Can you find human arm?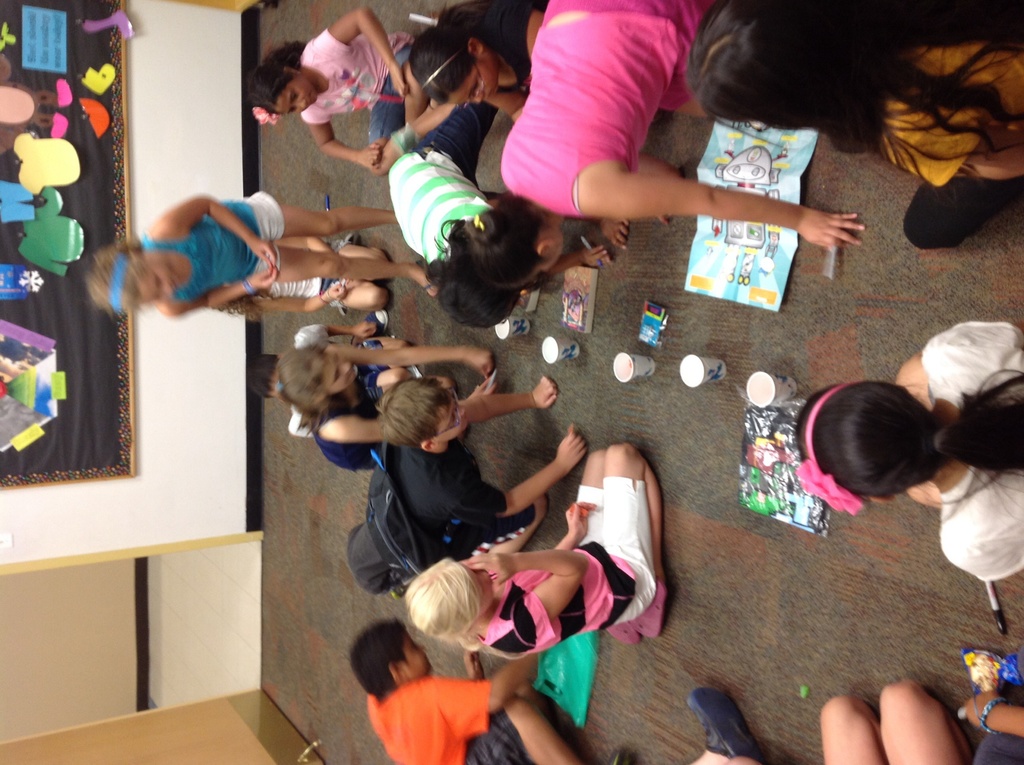
Yes, bounding box: (327, 345, 488, 382).
